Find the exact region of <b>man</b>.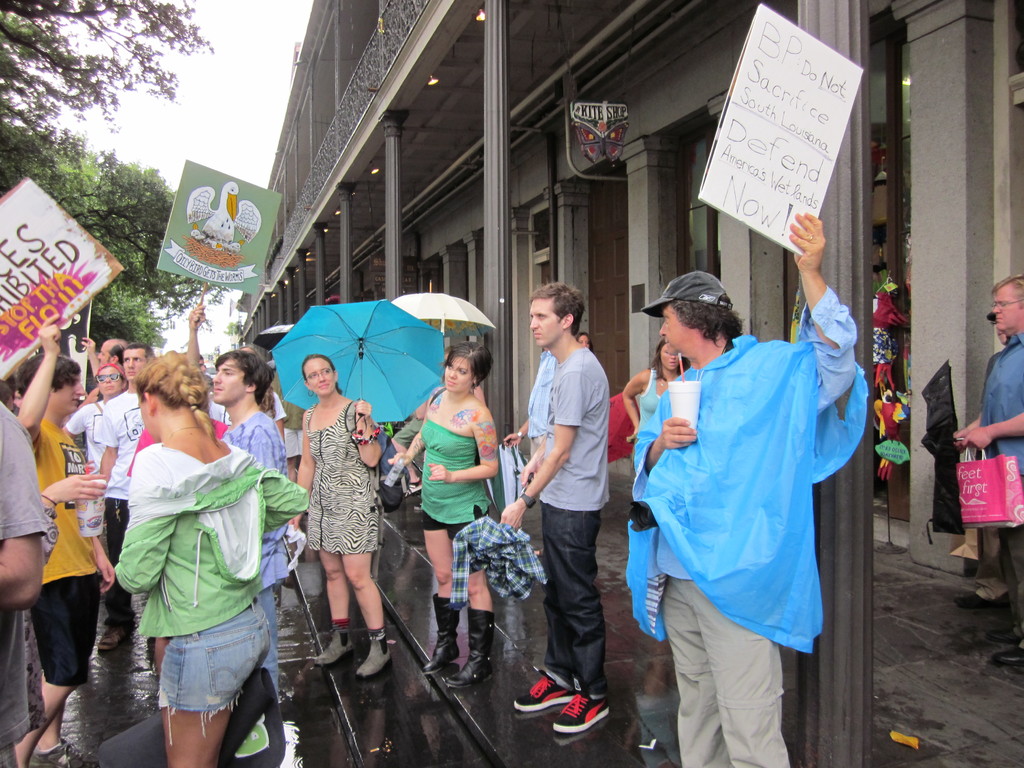
Exact region: 100 346 154 655.
